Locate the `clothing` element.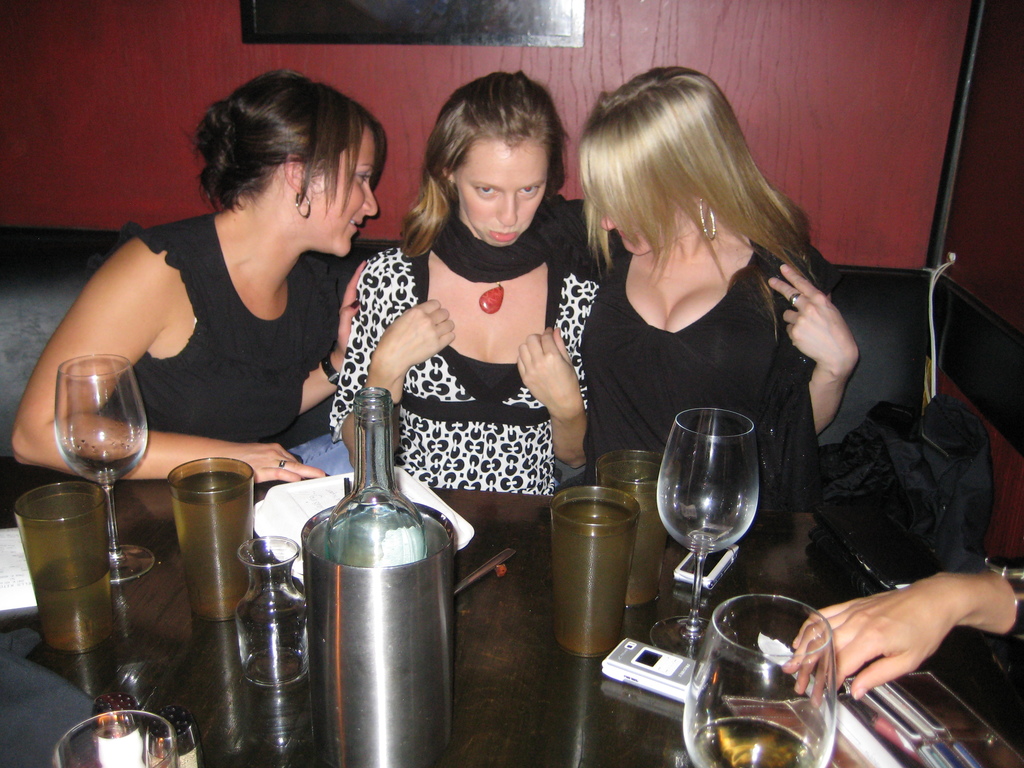
Element bbox: 65/180/372/481.
